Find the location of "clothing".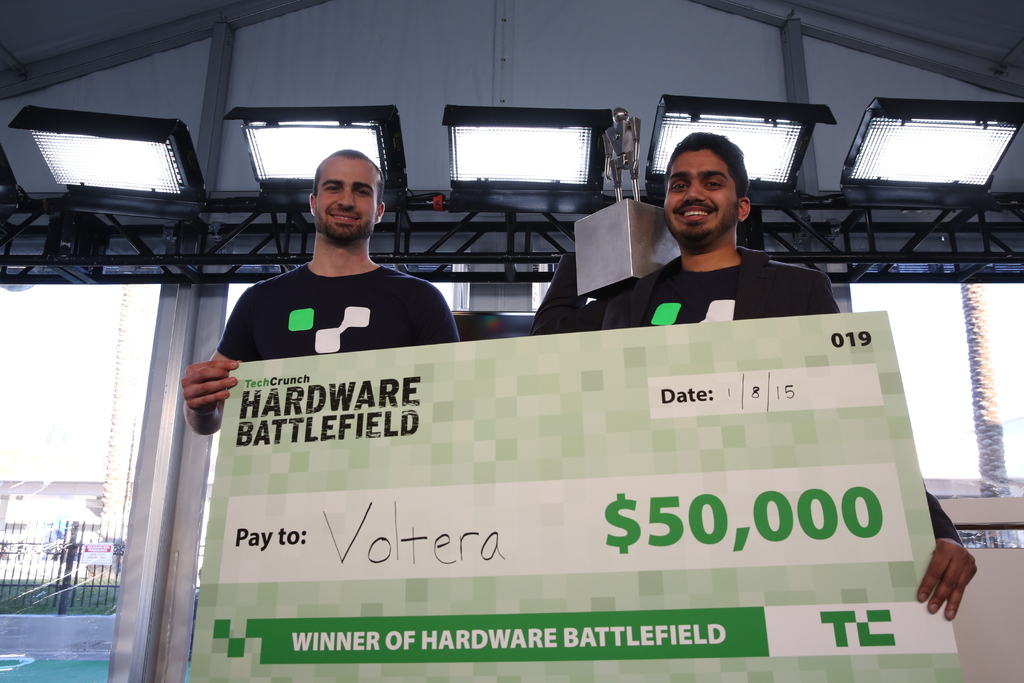
Location: 595 236 963 547.
